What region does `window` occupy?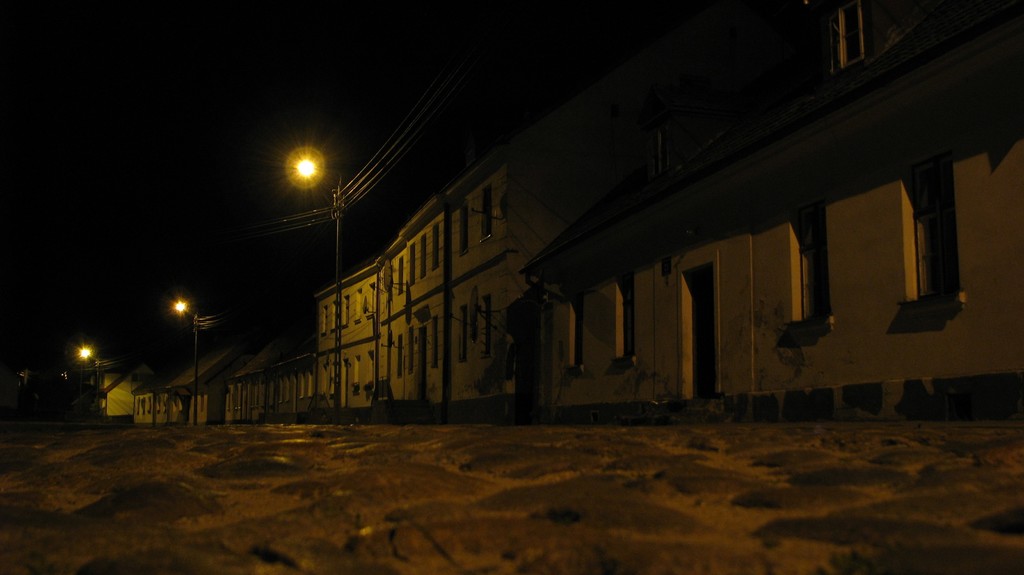
box=[785, 199, 828, 340].
